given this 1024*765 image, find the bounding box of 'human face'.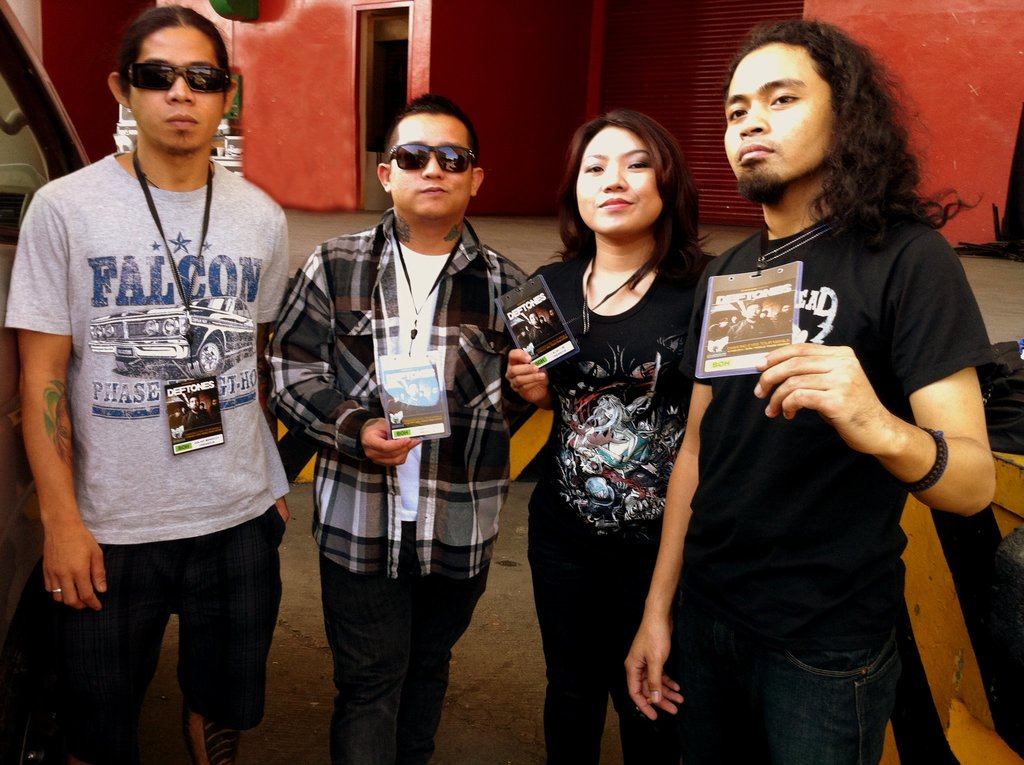
bbox=(574, 127, 665, 240).
